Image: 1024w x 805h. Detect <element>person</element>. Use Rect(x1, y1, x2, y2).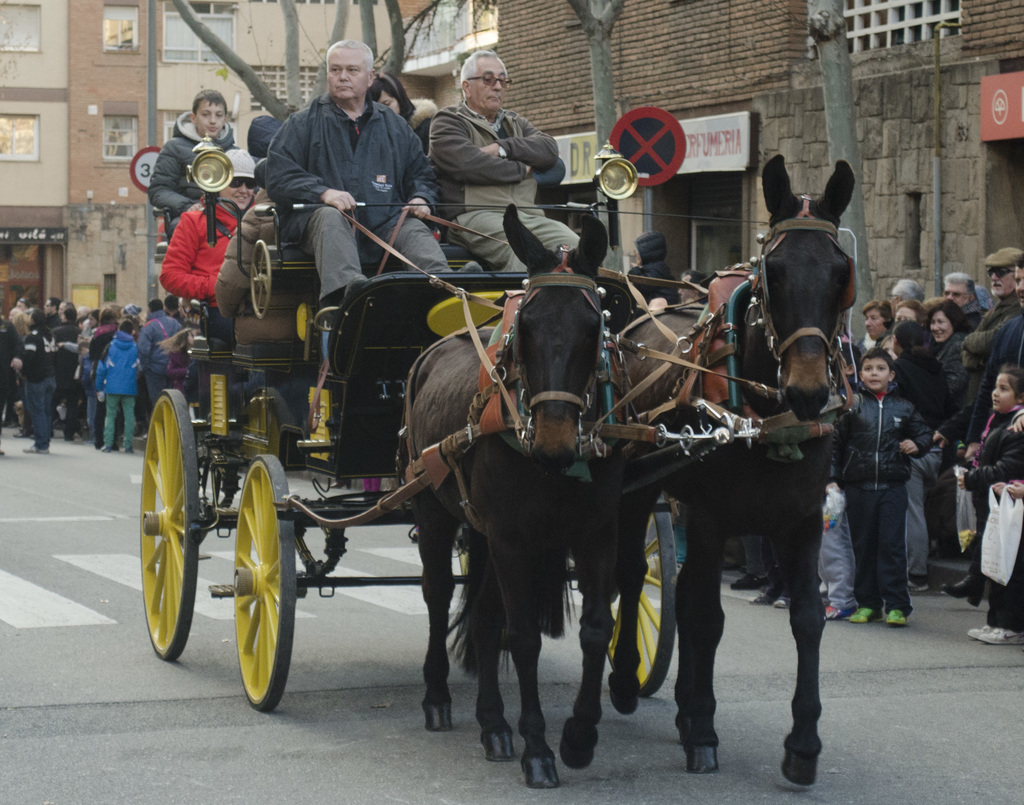
Rect(888, 297, 924, 330).
